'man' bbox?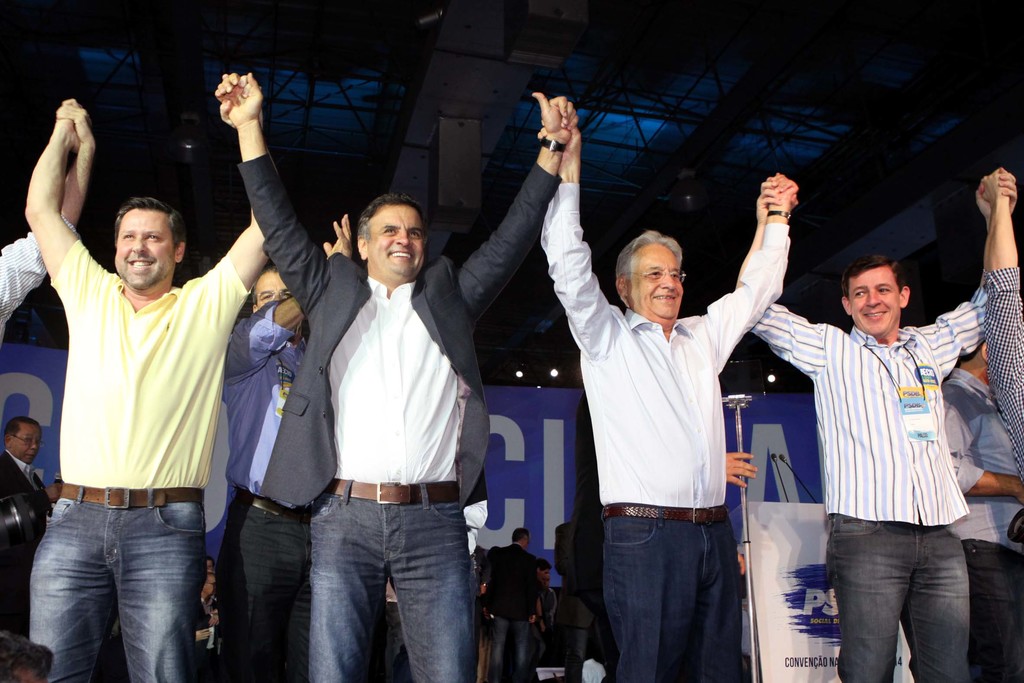
bbox(486, 524, 551, 682)
